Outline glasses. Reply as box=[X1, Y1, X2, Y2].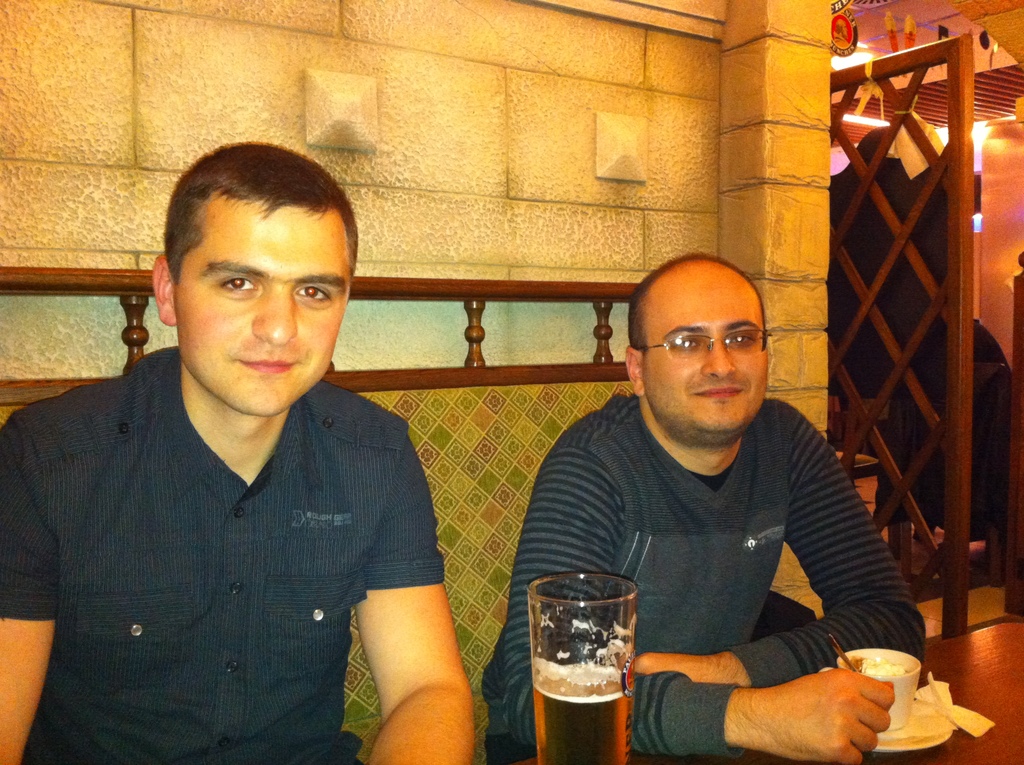
box=[641, 324, 771, 382].
